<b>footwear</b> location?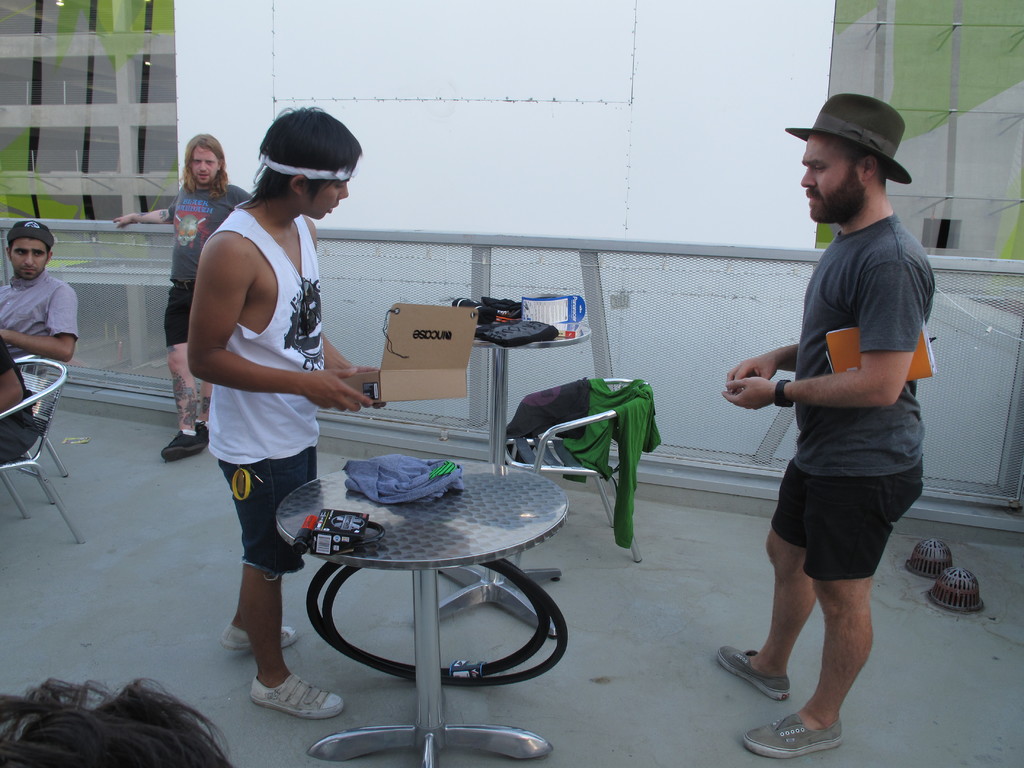
161 428 205 463
